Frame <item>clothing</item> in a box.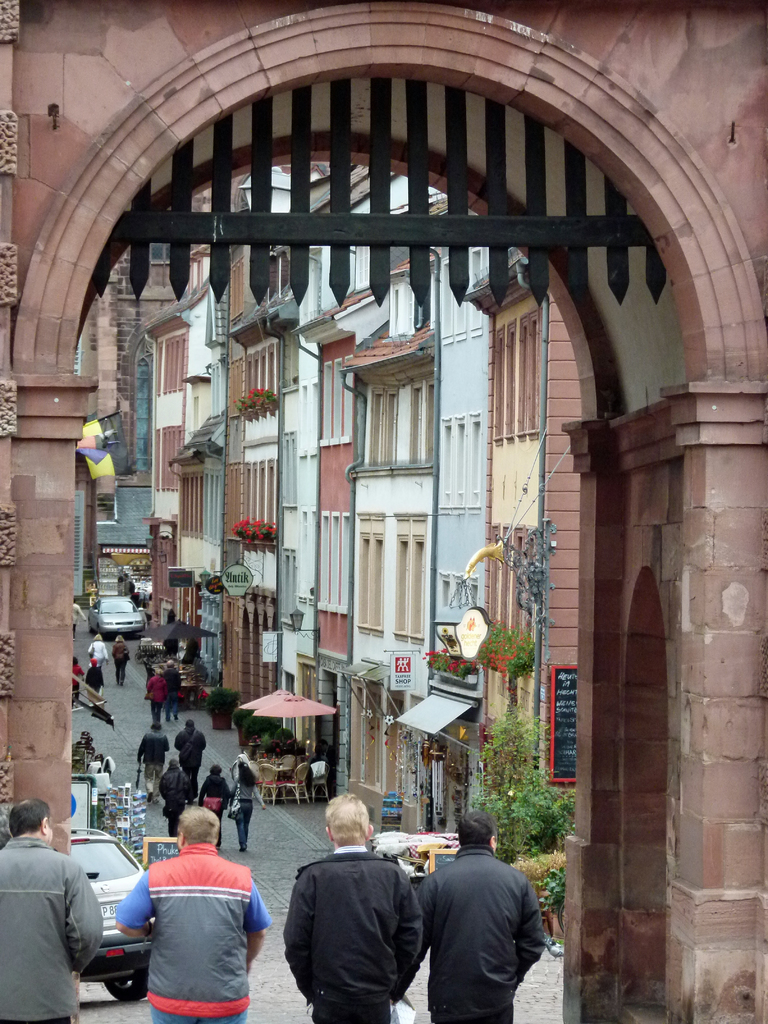
135 727 170 799.
